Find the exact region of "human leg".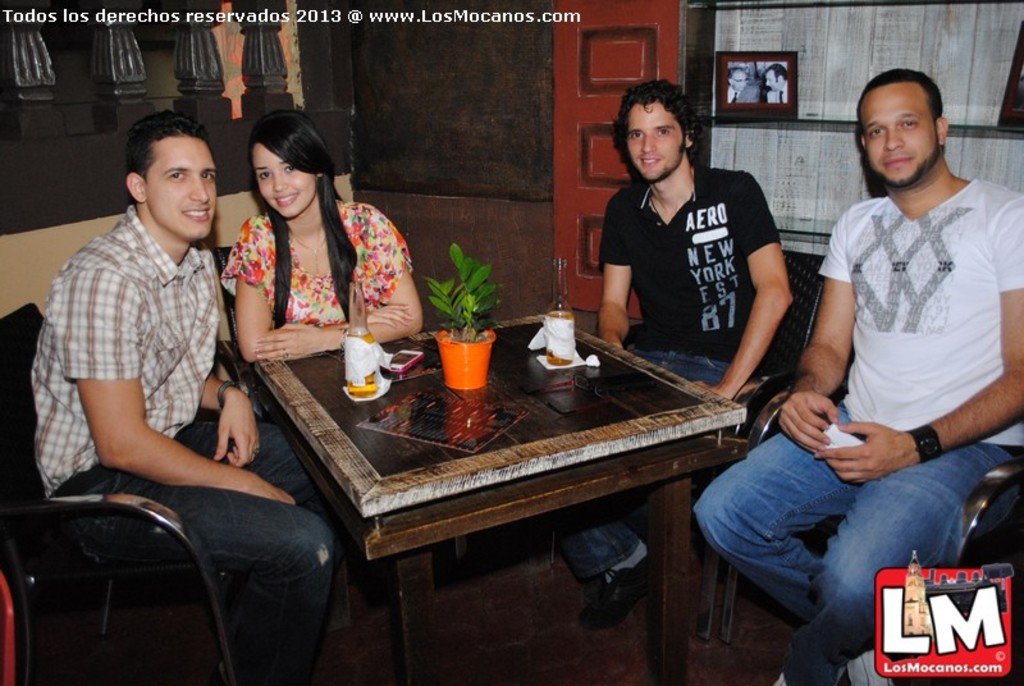
Exact region: 776,442,1023,685.
